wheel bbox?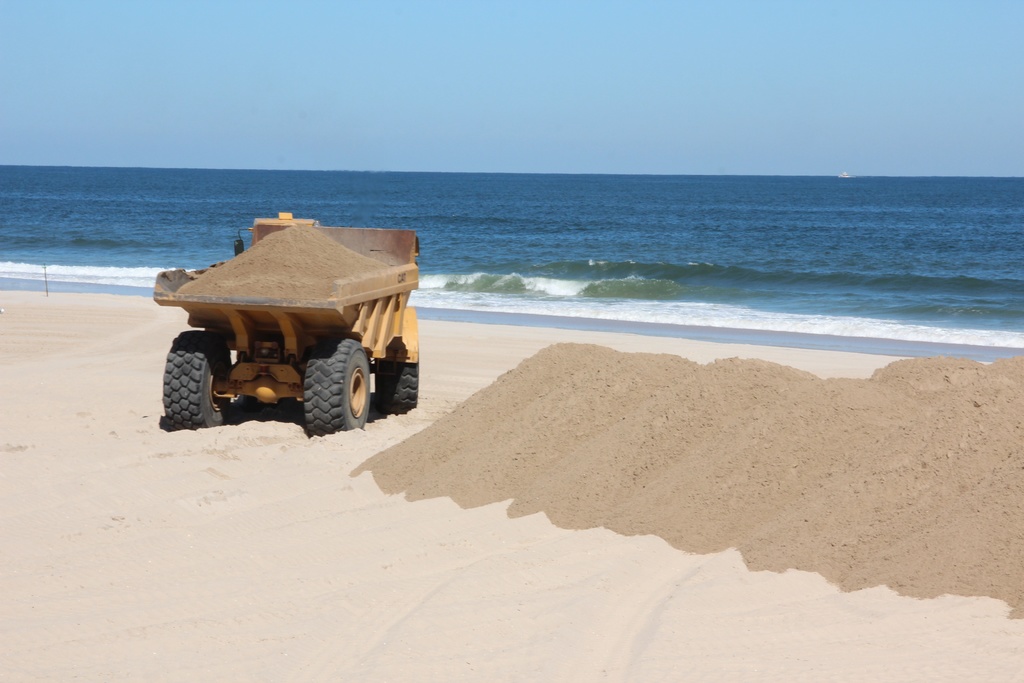
crop(374, 342, 420, 417)
